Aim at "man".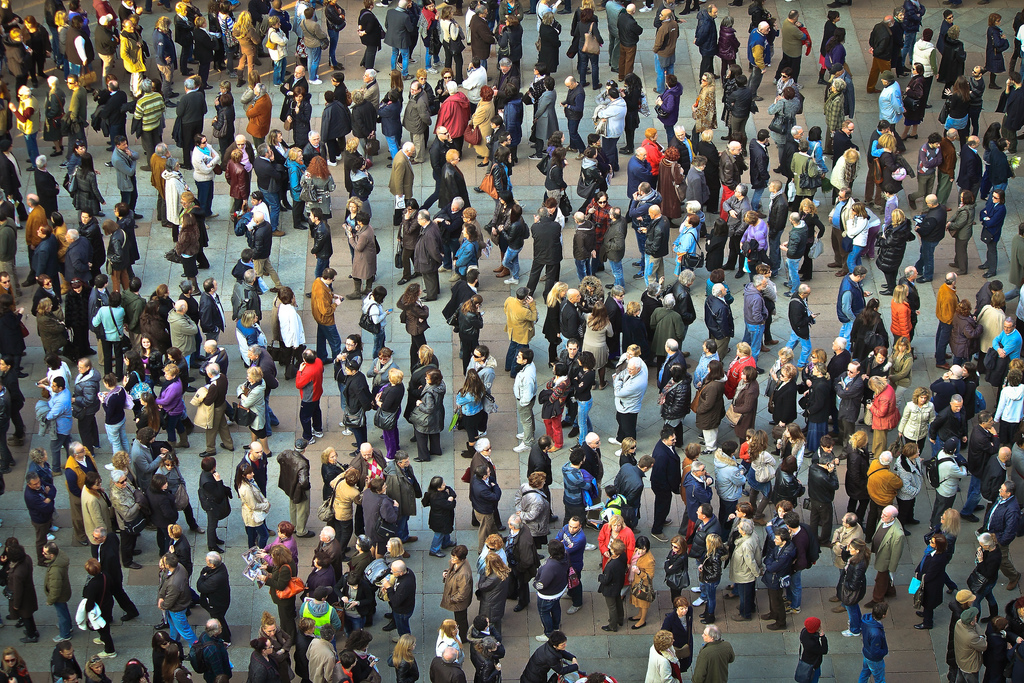
Aimed at 422 125 459 210.
